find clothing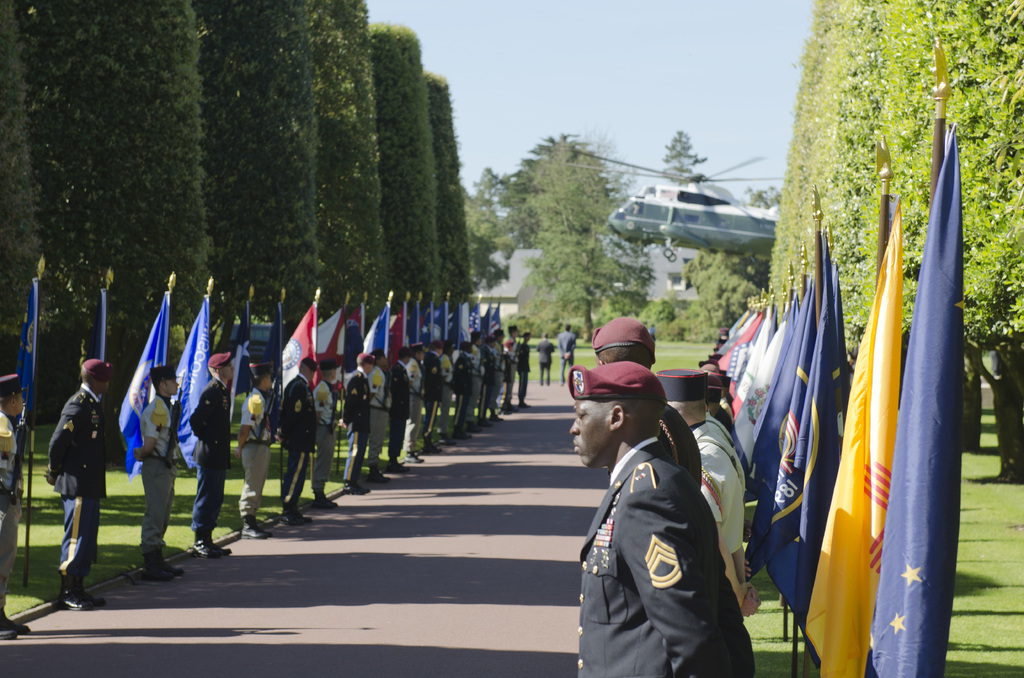
(536, 339, 556, 382)
